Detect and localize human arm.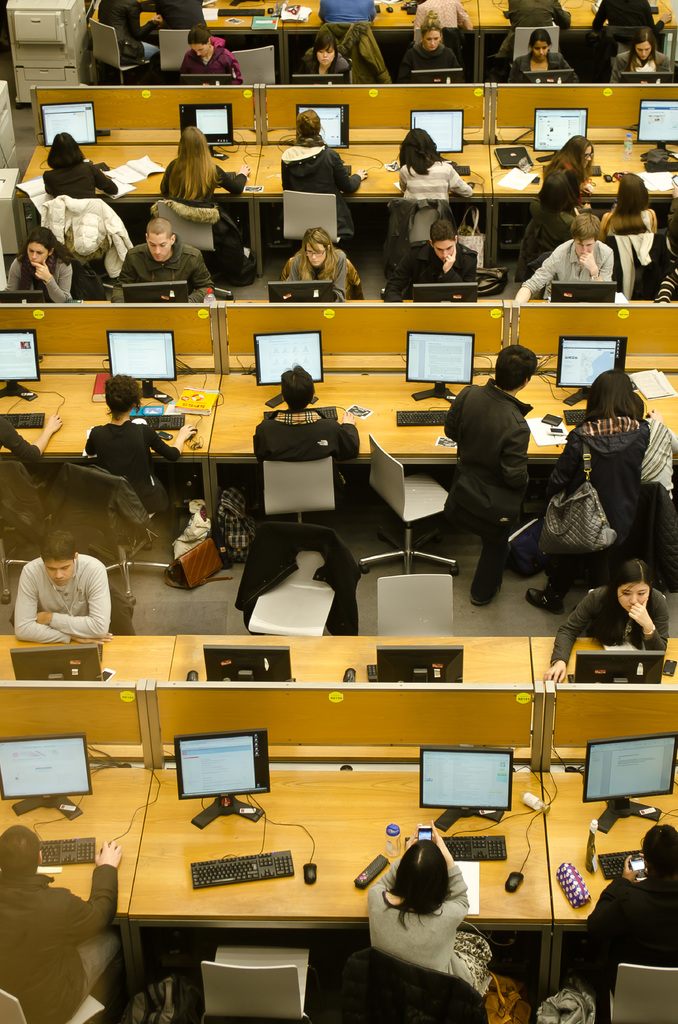
Localized at (left=39, top=570, right=109, bottom=634).
